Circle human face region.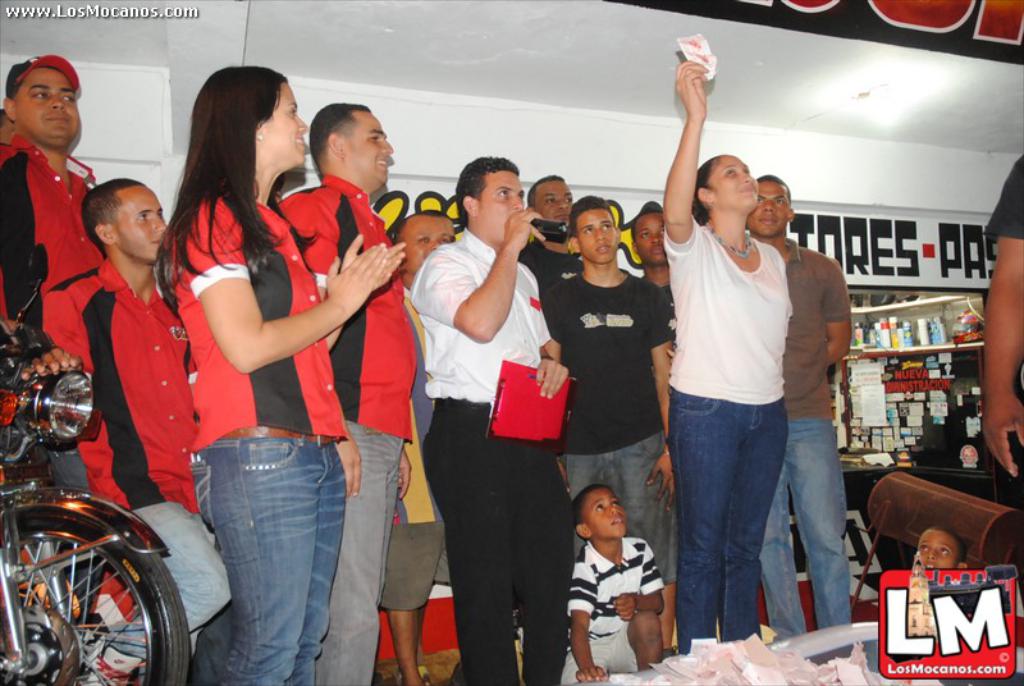
Region: {"x1": 476, "y1": 168, "x2": 526, "y2": 241}.
